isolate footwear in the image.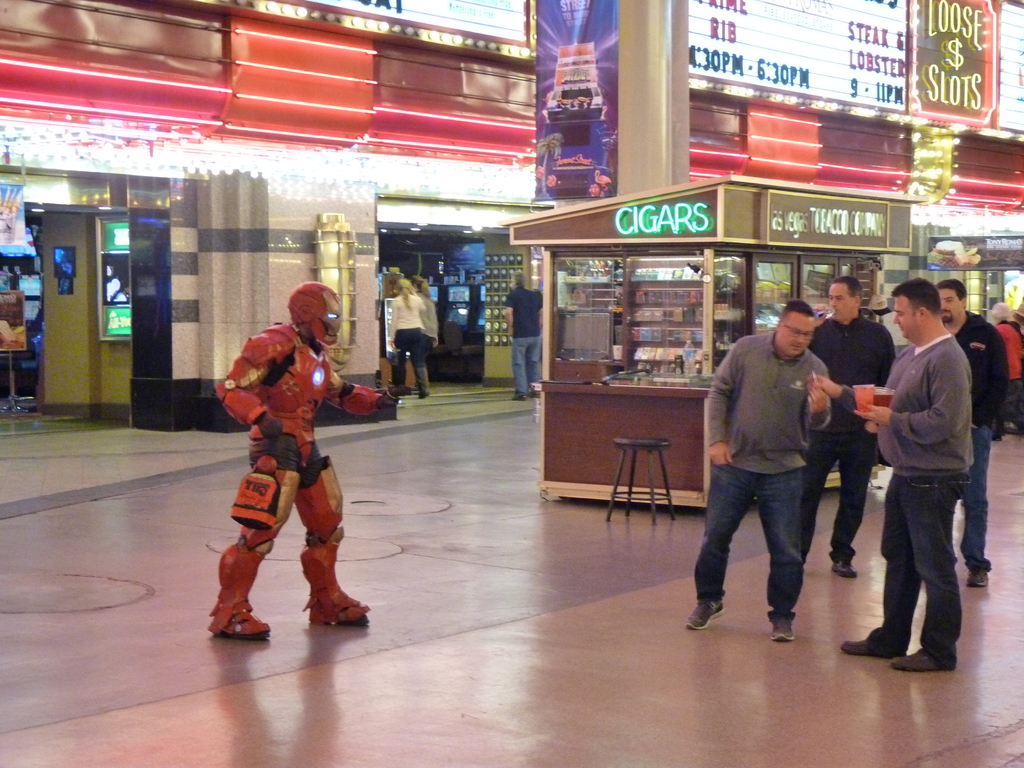
Isolated region: left=829, top=555, right=860, bottom=575.
